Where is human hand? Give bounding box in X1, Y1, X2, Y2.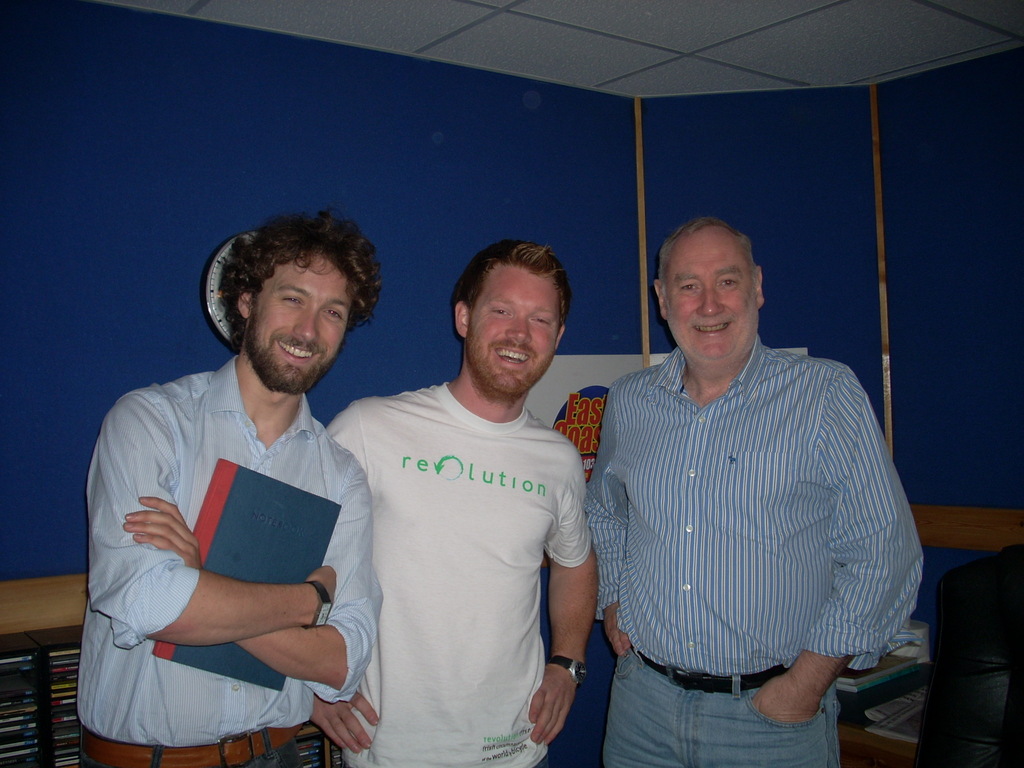
749, 673, 822, 728.
